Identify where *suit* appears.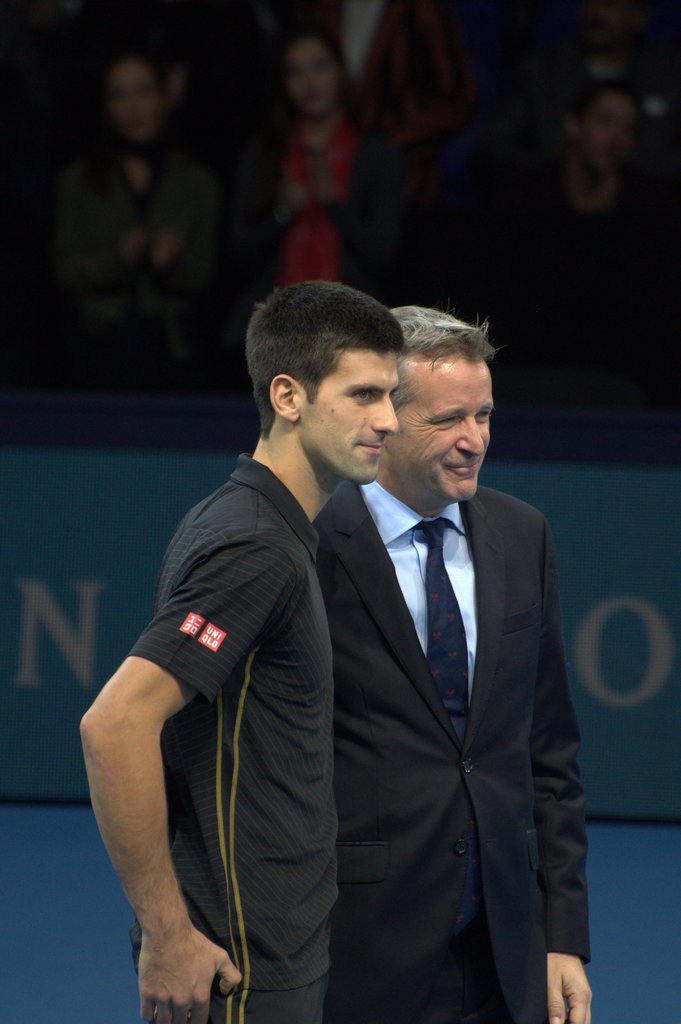
Appears at [289, 374, 595, 1023].
